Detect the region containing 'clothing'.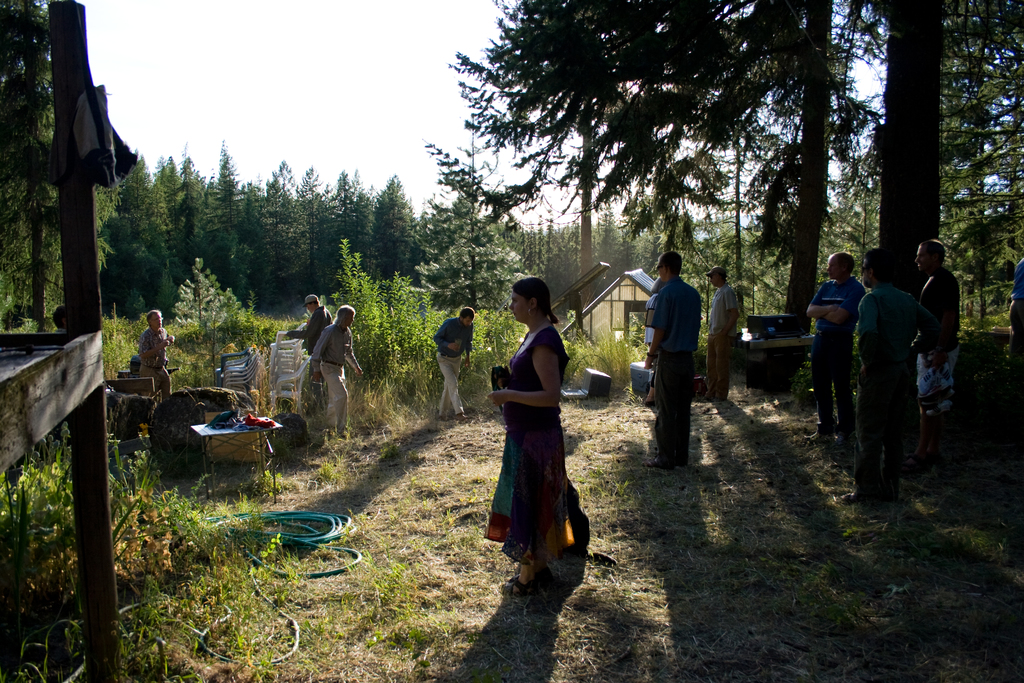
[left=641, top=290, right=672, bottom=375].
